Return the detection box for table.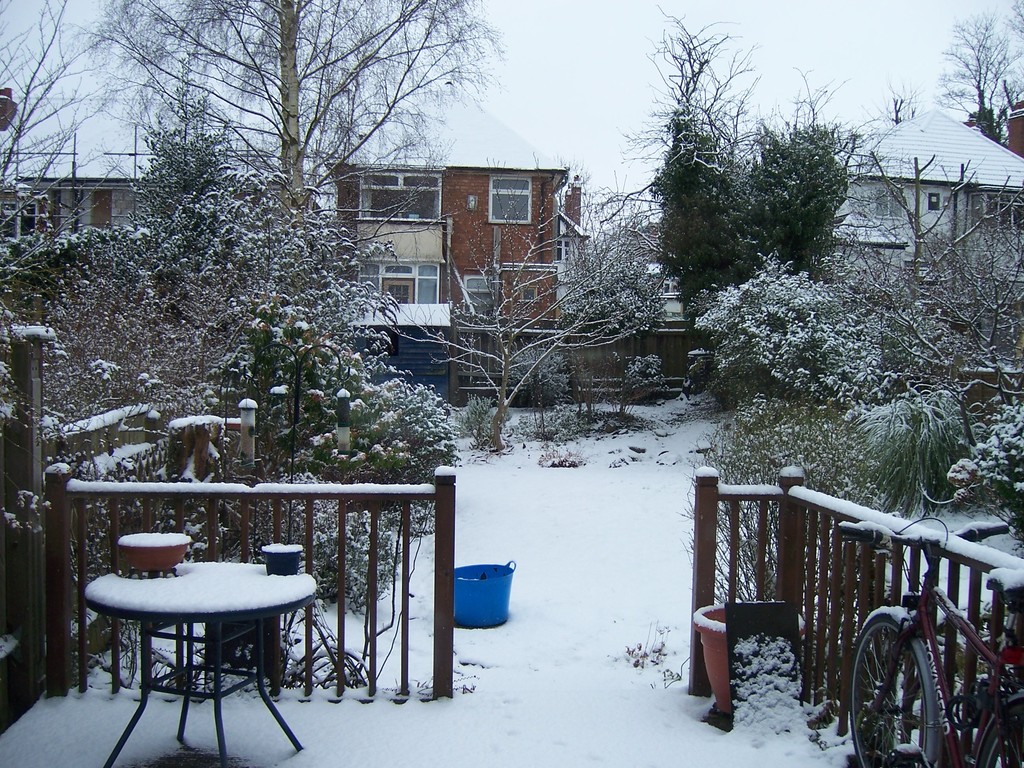
76/554/323/753.
